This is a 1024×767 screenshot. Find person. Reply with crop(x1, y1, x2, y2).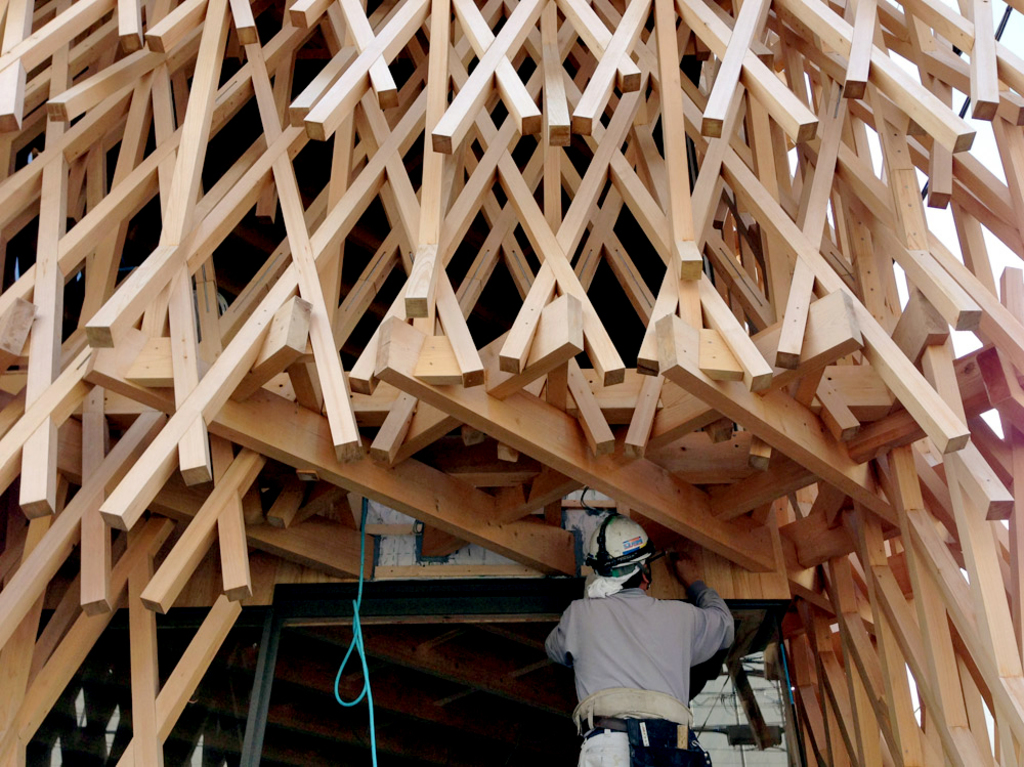
crop(550, 511, 739, 757).
